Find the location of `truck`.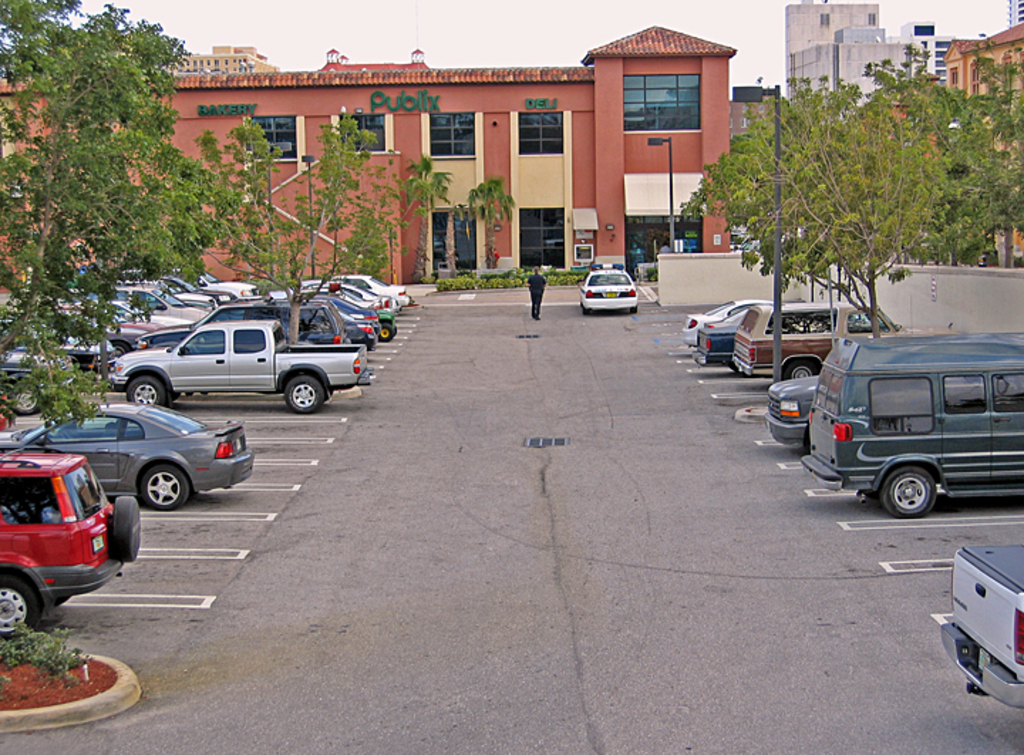
Location: bbox=(90, 299, 377, 415).
